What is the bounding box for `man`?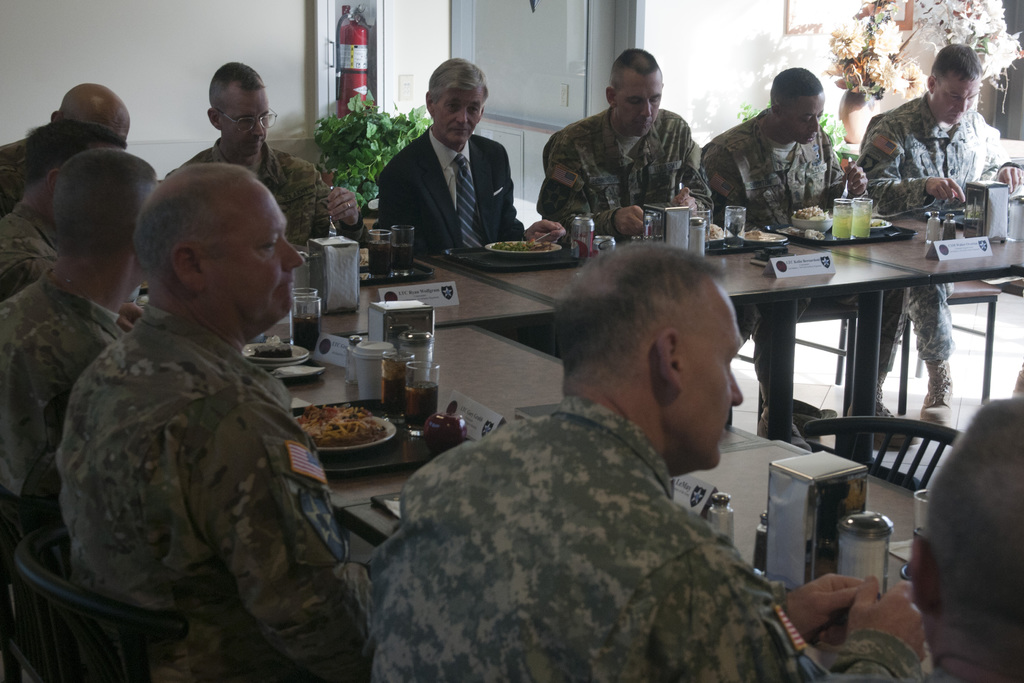
Rect(858, 44, 1023, 423).
